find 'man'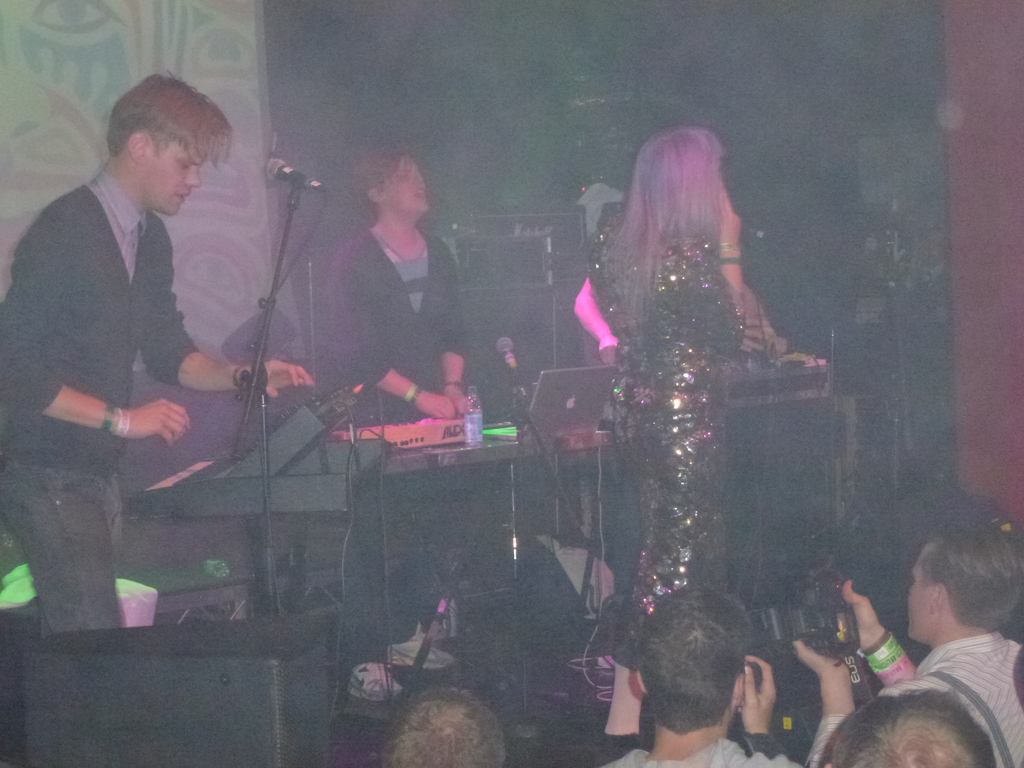
318/154/466/422
